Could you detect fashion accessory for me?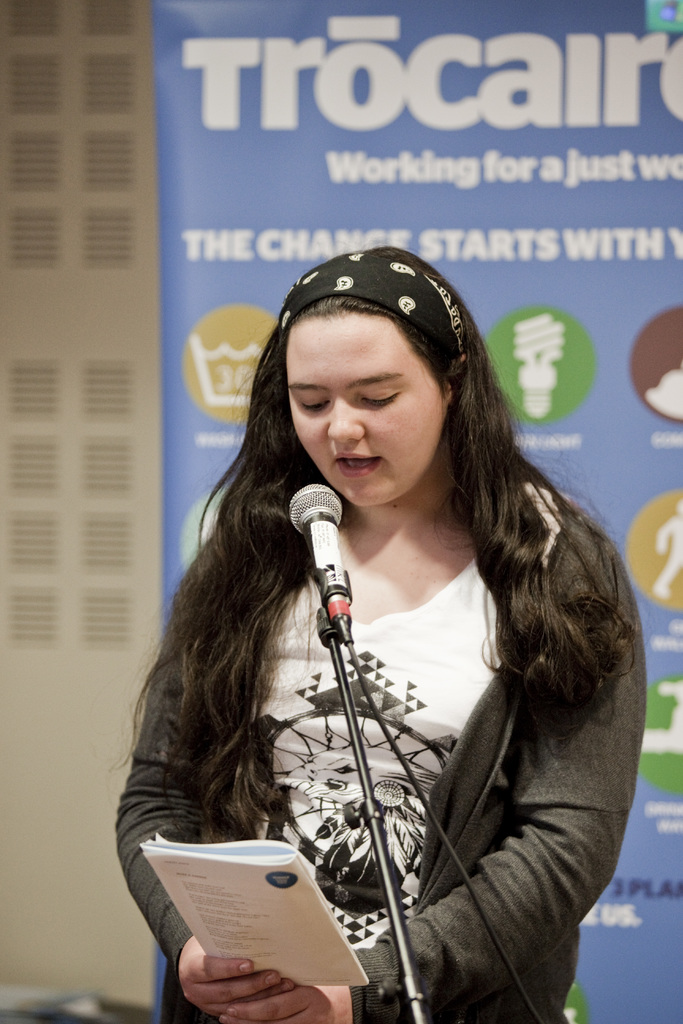
Detection result: bbox=[279, 249, 468, 359].
